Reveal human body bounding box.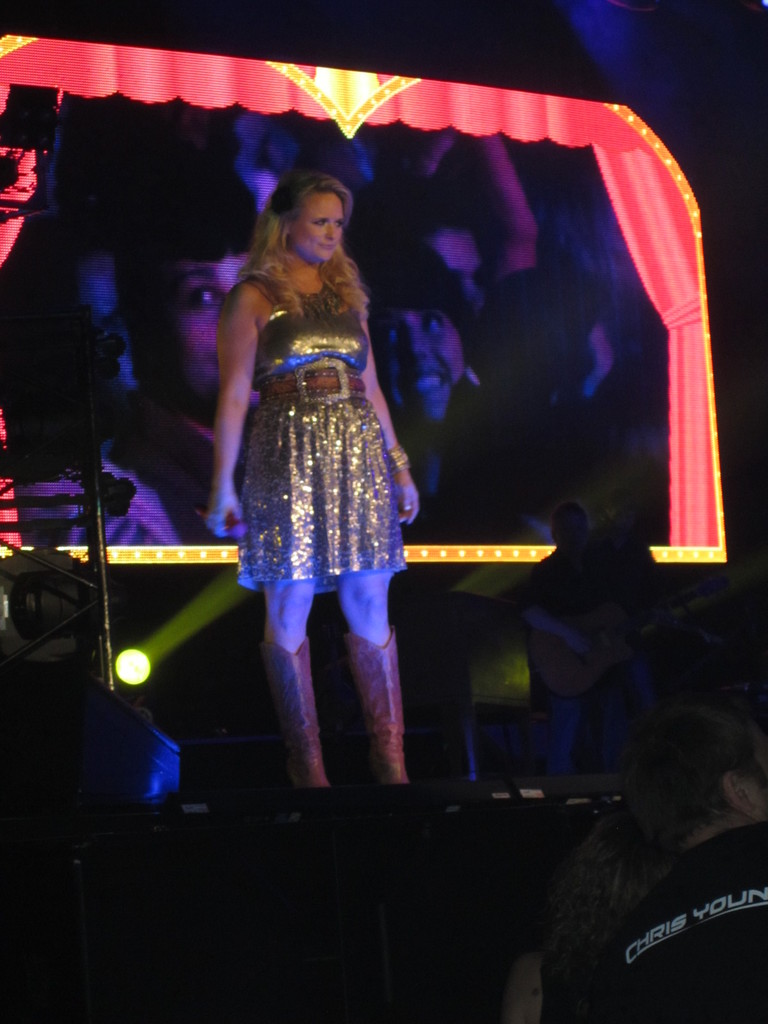
Revealed: 208,116,429,784.
